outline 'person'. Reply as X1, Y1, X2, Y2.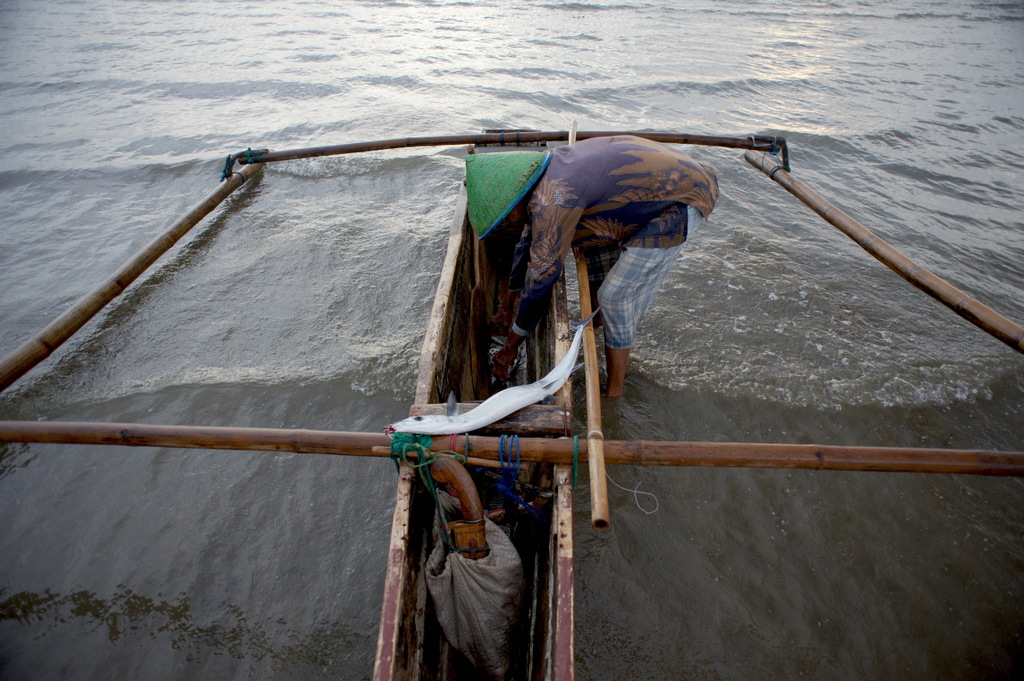
451, 146, 725, 406.
